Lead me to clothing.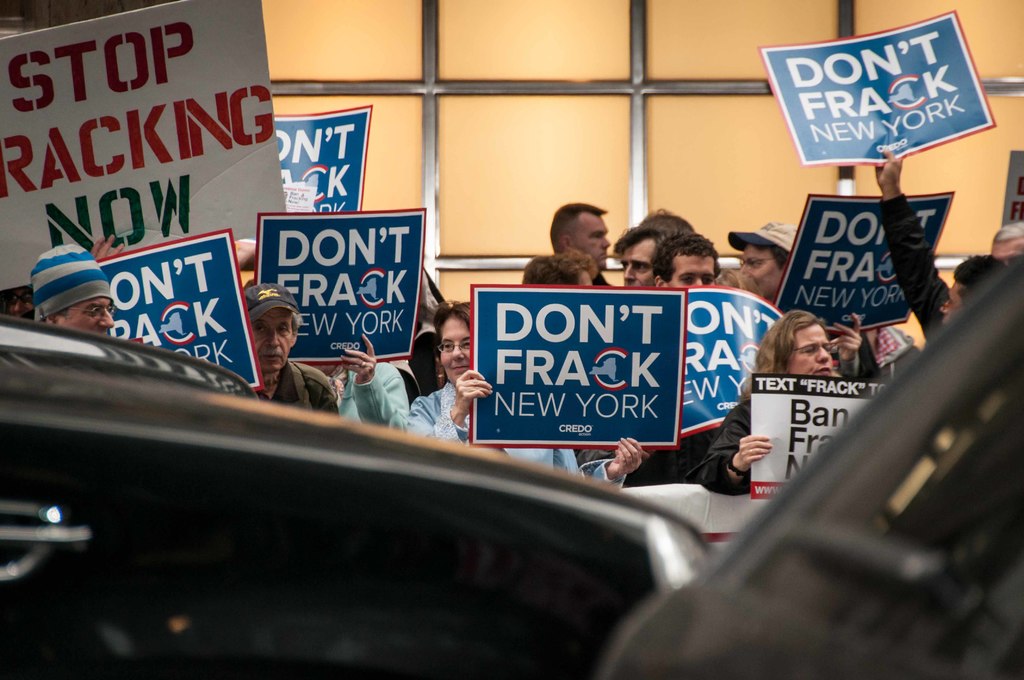
Lead to (832, 324, 918, 384).
